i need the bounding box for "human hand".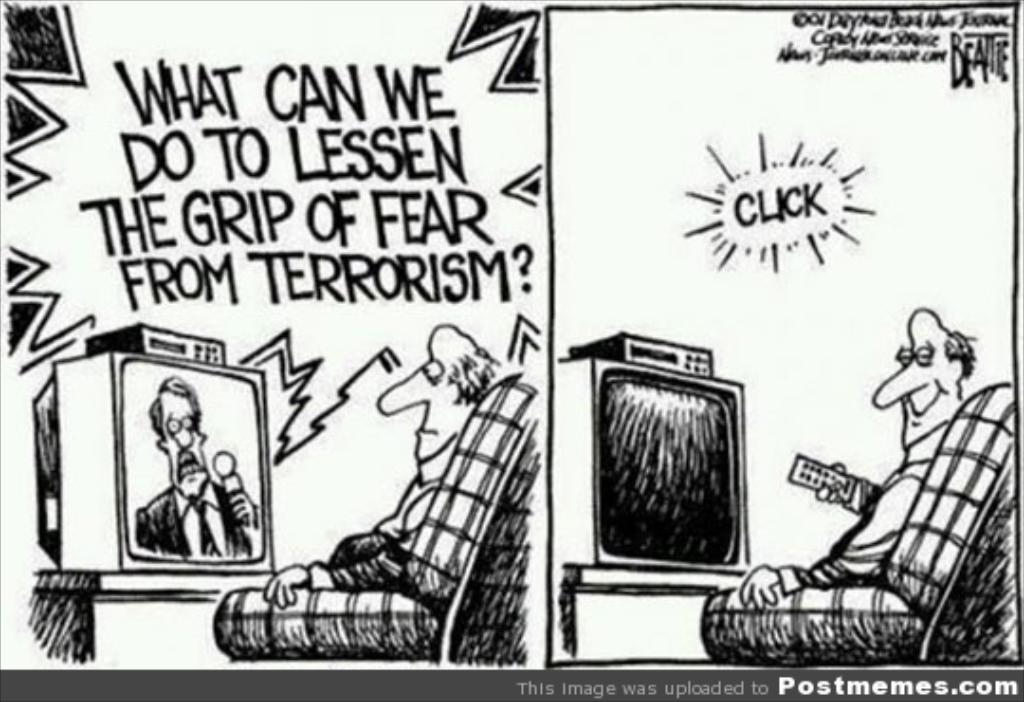
Here it is: 736/565/779/609.
